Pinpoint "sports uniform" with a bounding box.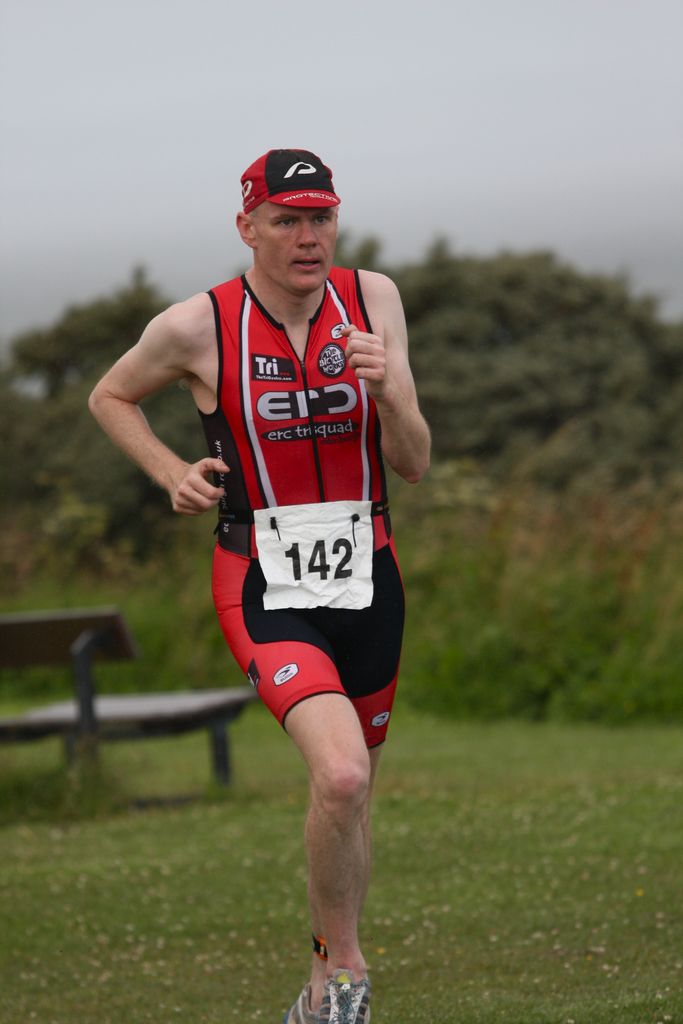
[x1=114, y1=163, x2=457, y2=708].
